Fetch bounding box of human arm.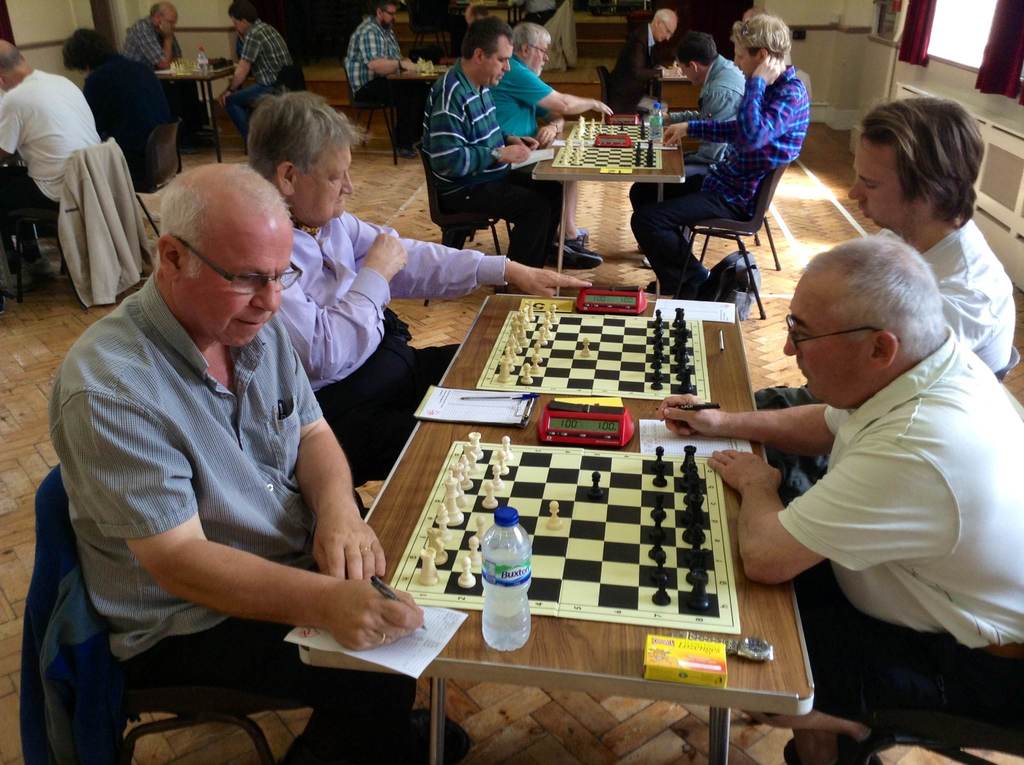
Bbox: (735,49,806,154).
